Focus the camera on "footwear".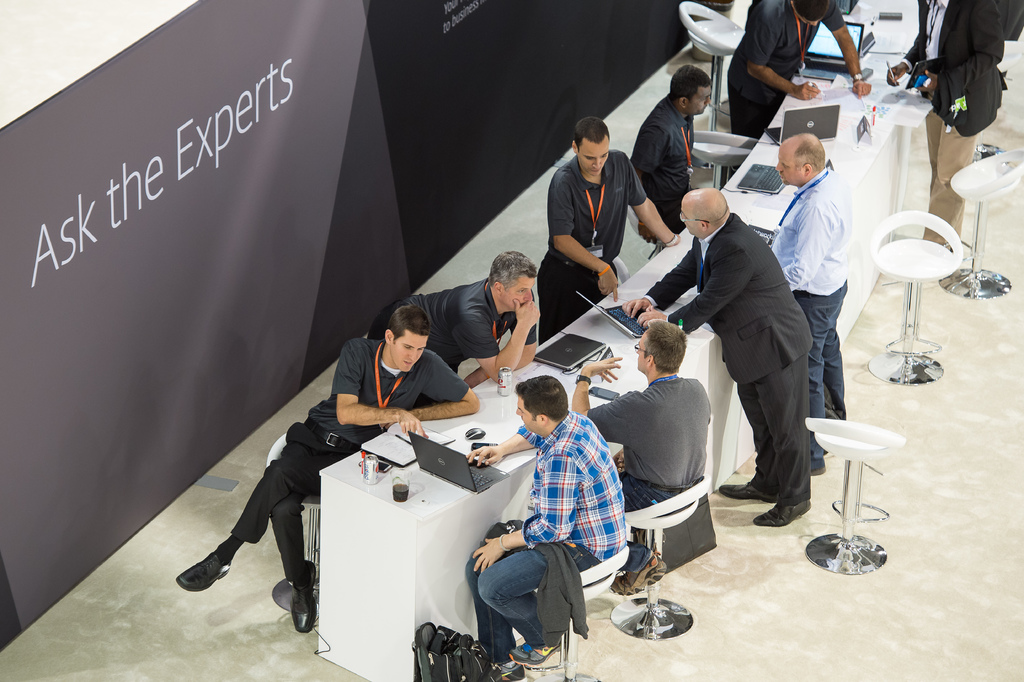
Focus region: [left=718, top=478, right=774, bottom=505].
